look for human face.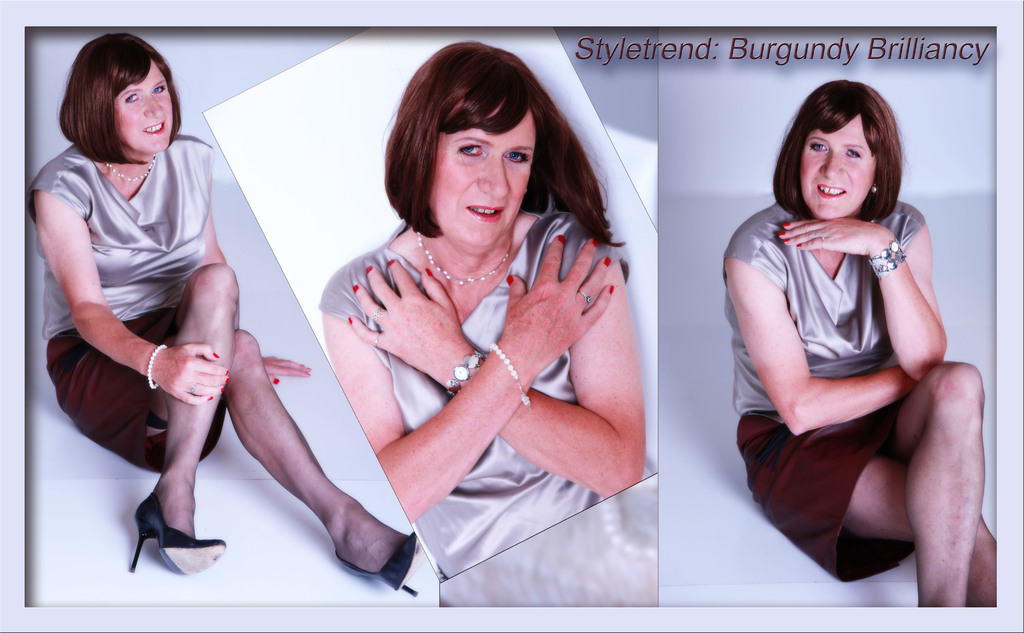
Found: region(428, 110, 535, 243).
